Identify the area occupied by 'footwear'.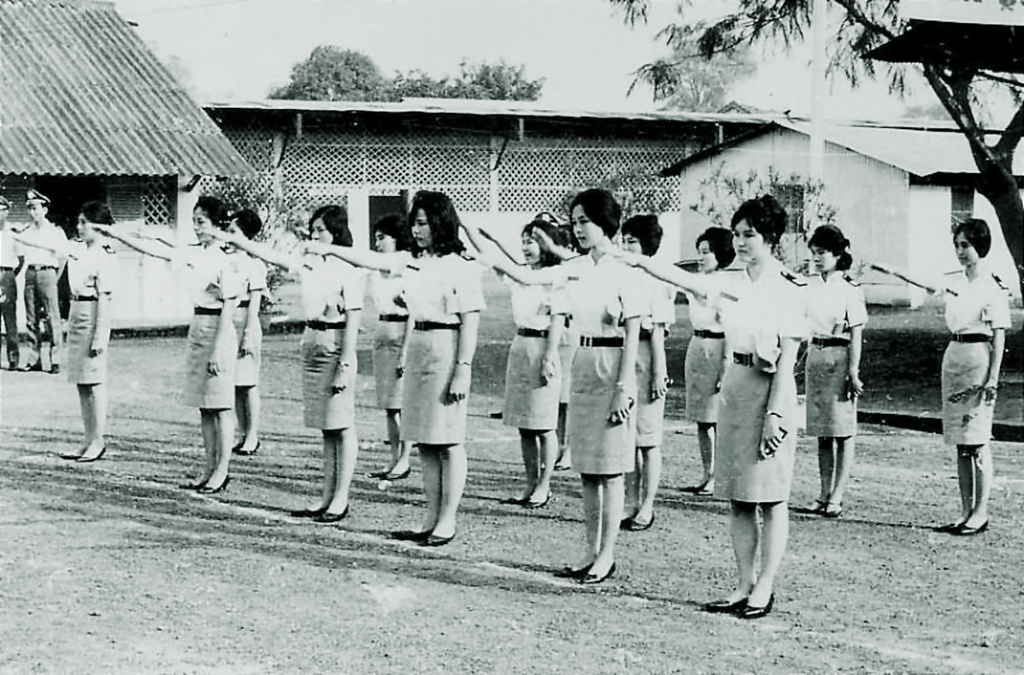
Area: <region>619, 517, 651, 530</region>.
